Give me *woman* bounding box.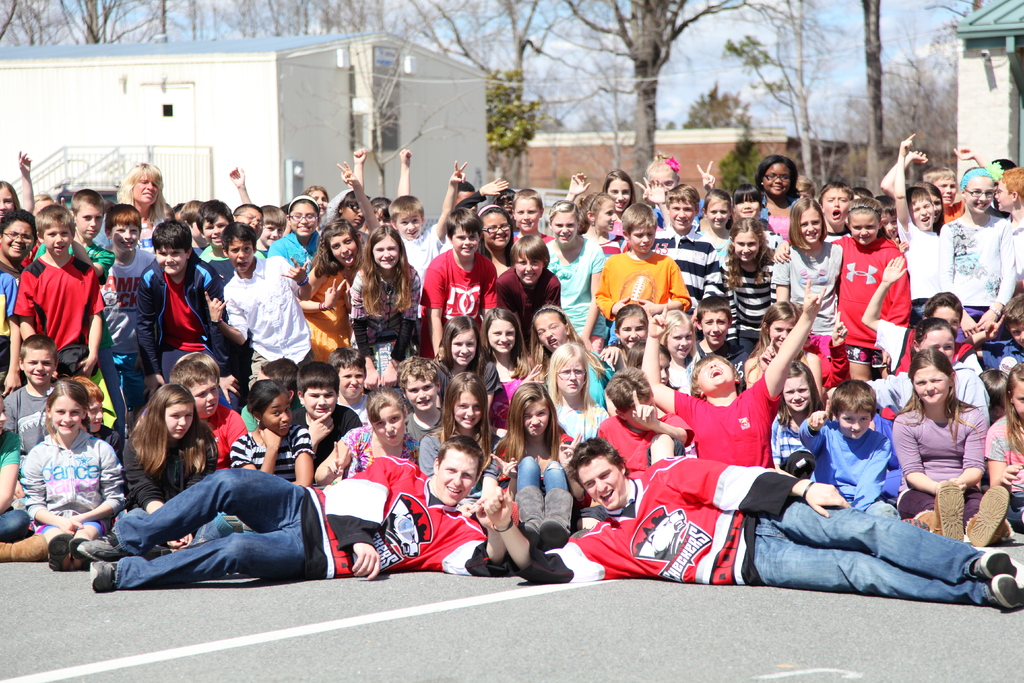
<box>715,220,781,350</box>.
